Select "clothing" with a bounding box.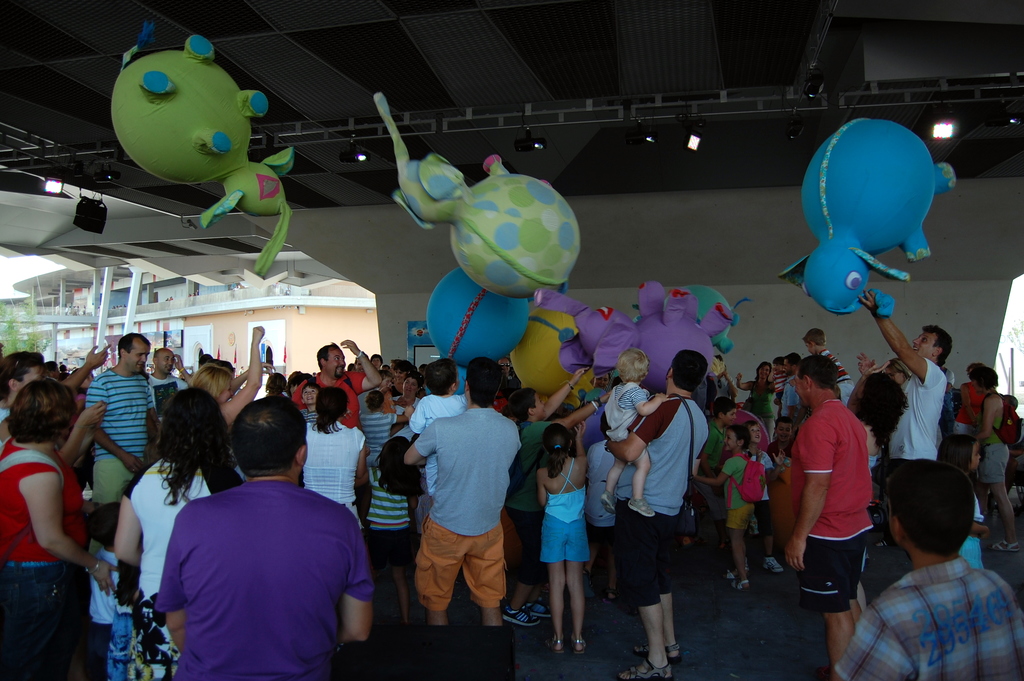
(738, 447, 765, 530).
